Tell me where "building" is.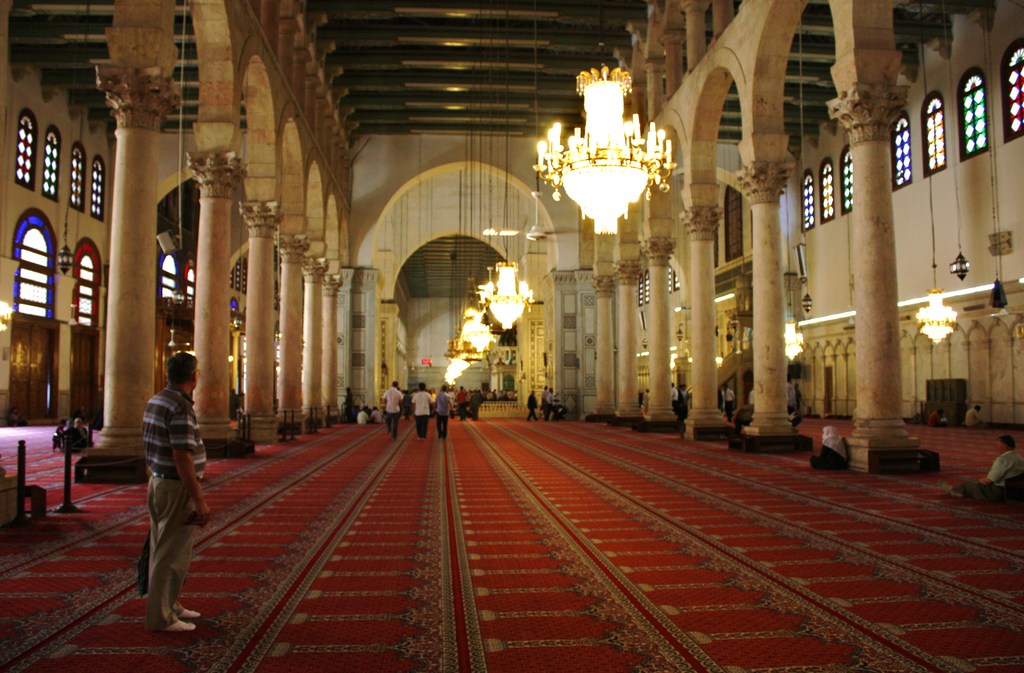
"building" is at [left=0, top=0, right=1023, bottom=672].
